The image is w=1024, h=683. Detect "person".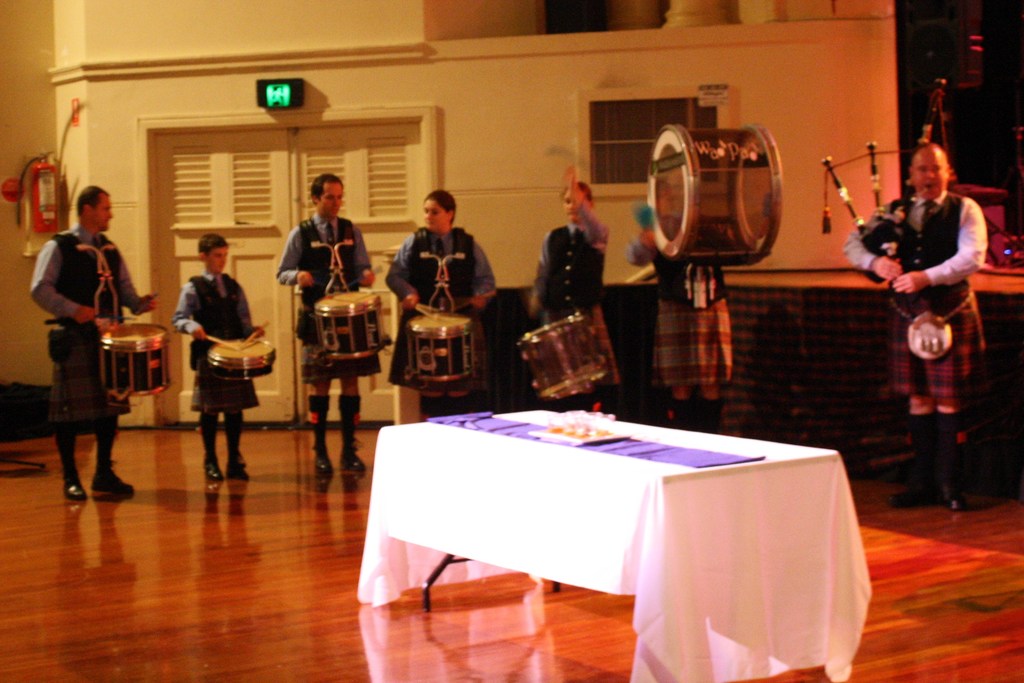
Detection: box=[625, 221, 732, 431].
